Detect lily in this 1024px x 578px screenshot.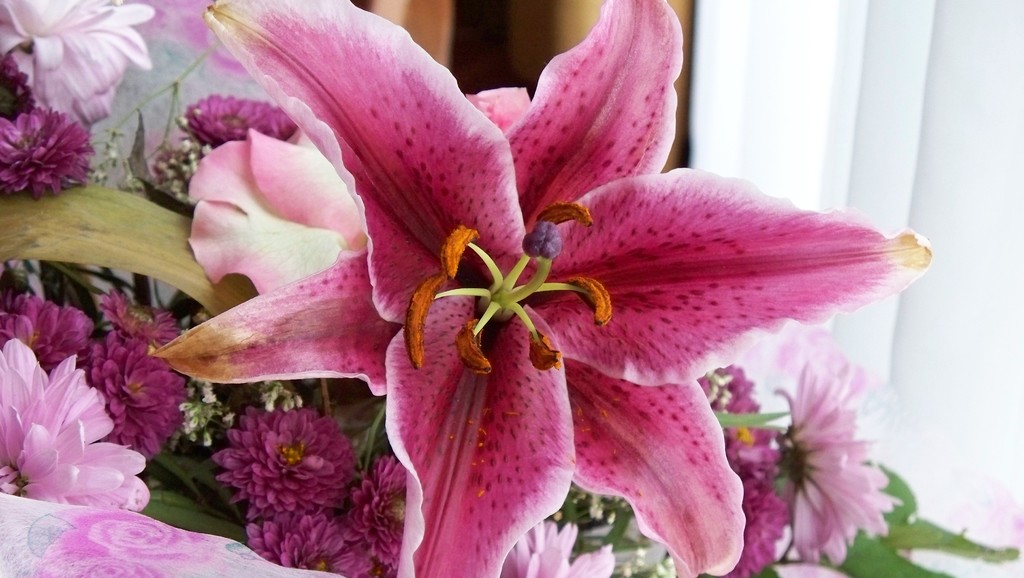
Detection: [x1=351, y1=450, x2=406, y2=572].
